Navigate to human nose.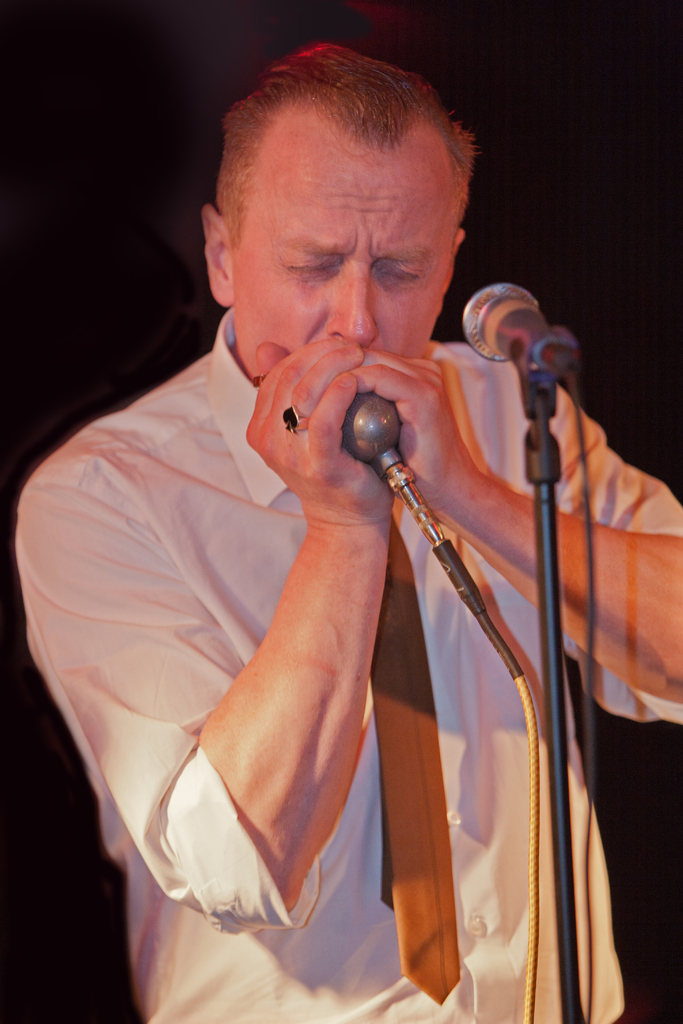
Navigation target: bbox=[324, 266, 377, 352].
